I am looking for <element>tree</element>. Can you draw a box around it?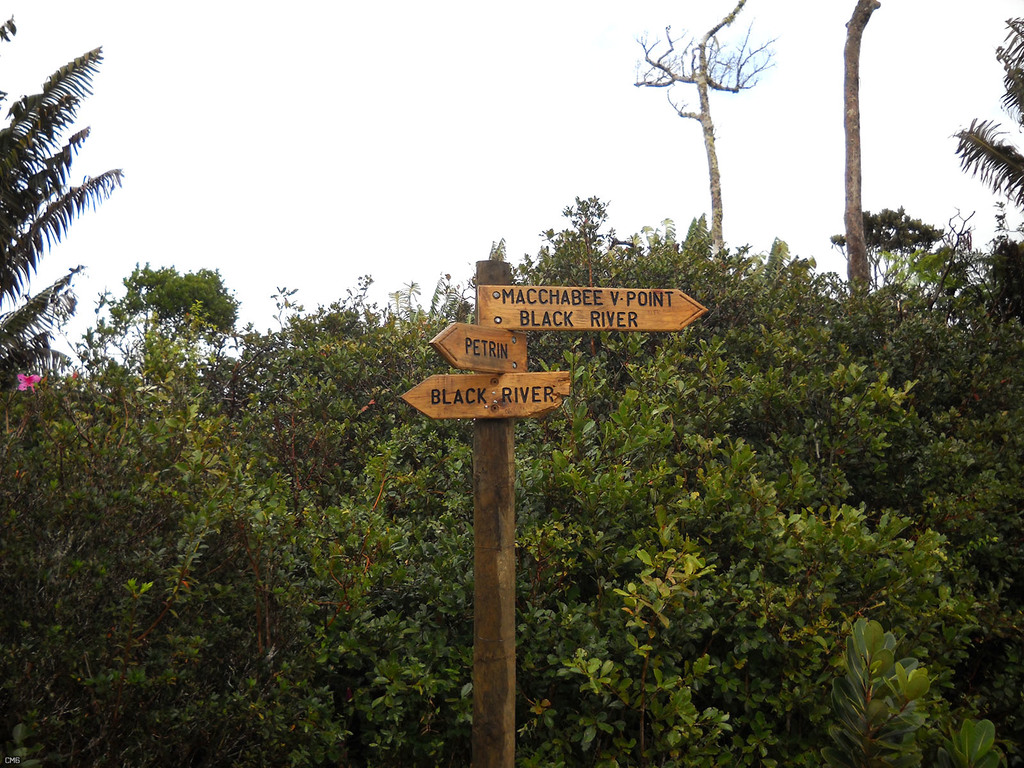
Sure, the bounding box is left=632, top=1, right=782, bottom=278.
